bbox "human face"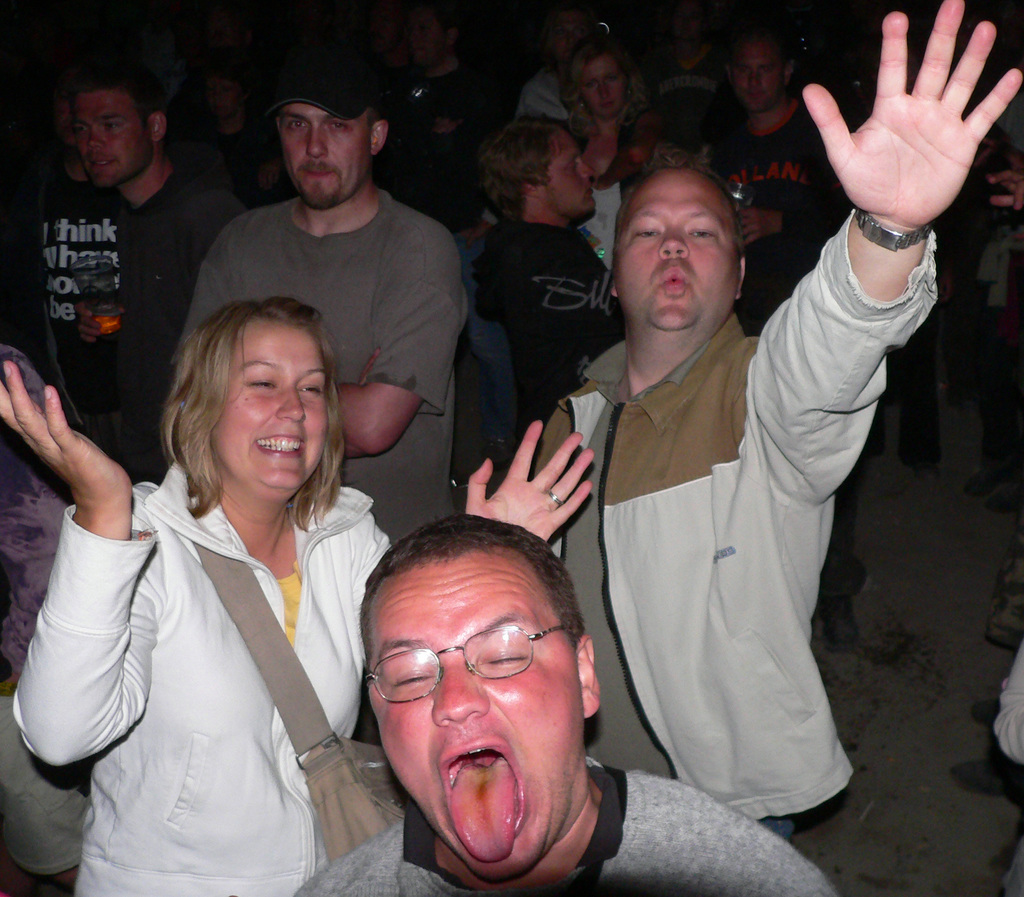
(x1=740, y1=33, x2=780, y2=113)
